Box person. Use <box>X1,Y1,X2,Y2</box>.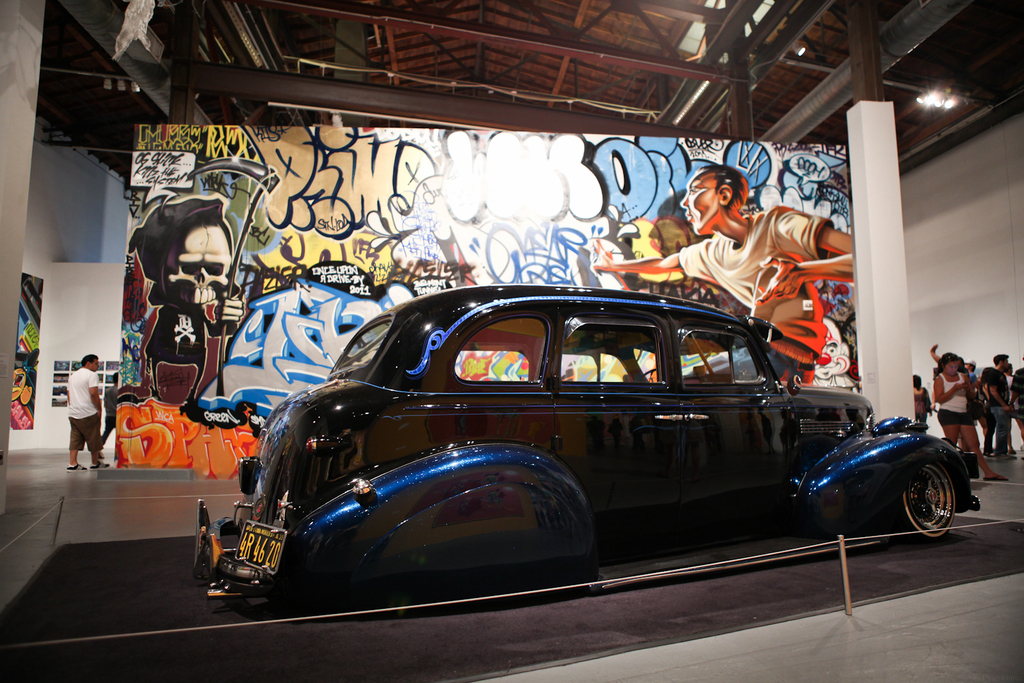
<box>63,351,115,471</box>.
